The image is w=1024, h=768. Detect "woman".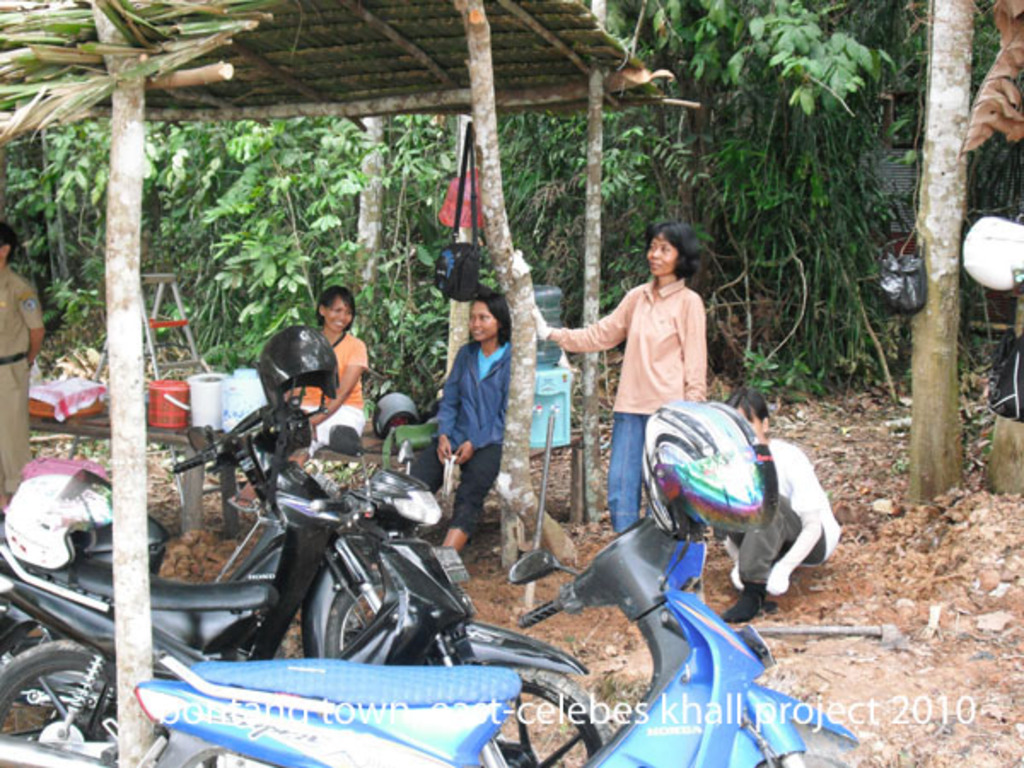
Detection: Rect(280, 288, 369, 463).
